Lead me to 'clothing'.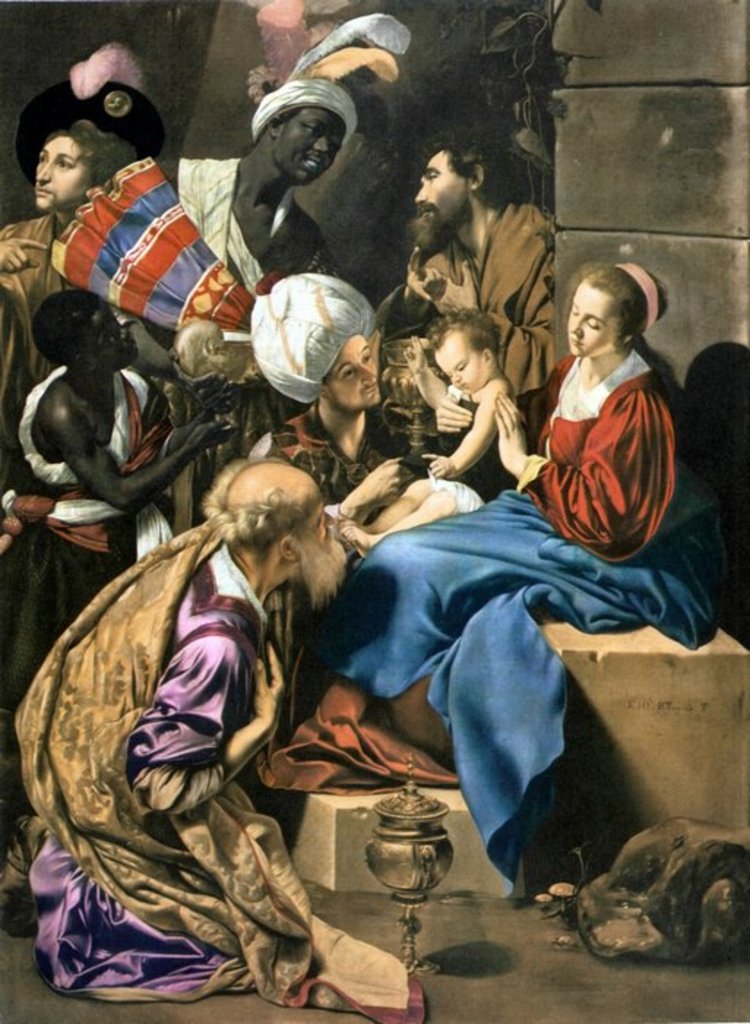
Lead to <bbox>13, 519, 430, 1023</bbox>.
